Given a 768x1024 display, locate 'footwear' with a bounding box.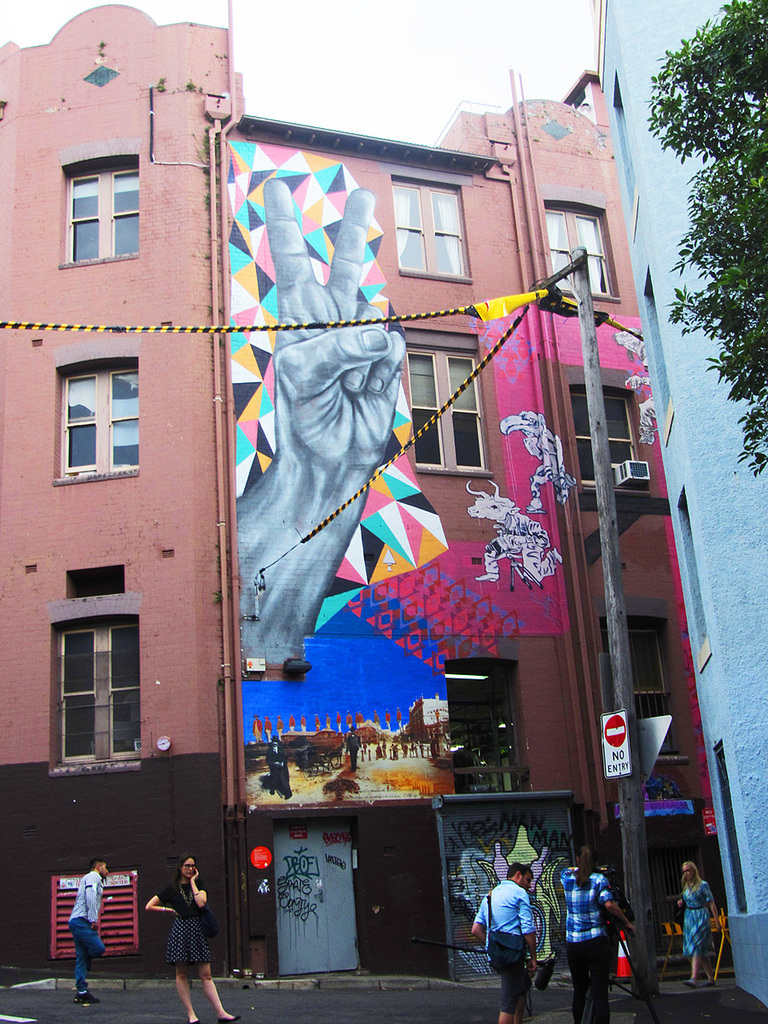
Located: [190, 1016, 197, 1023].
